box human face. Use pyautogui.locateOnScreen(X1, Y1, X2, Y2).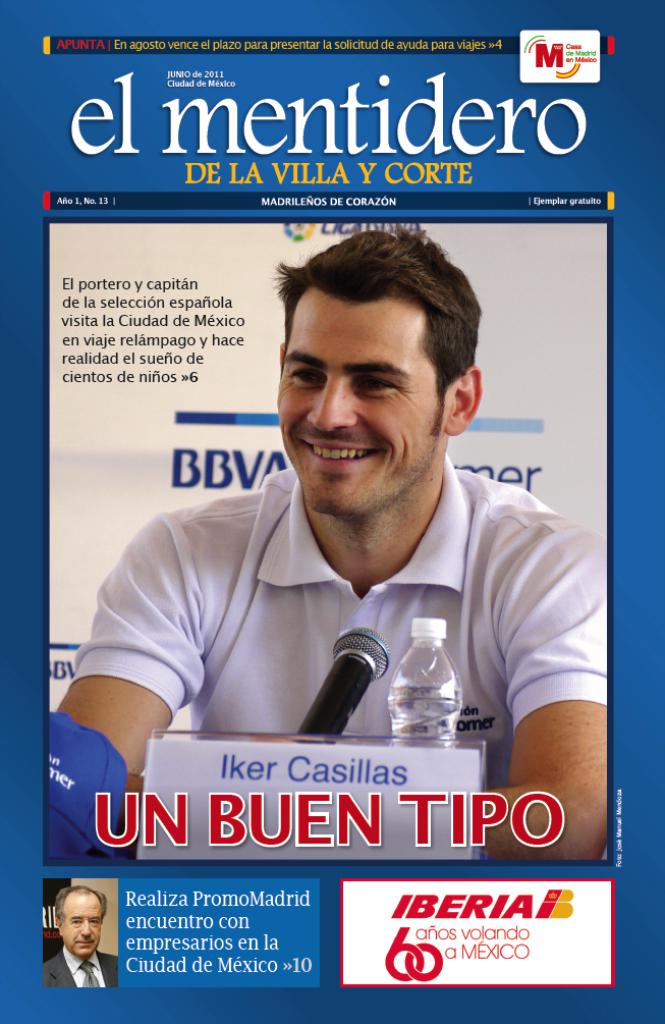
pyautogui.locateOnScreen(273, 280, 442, 533).
